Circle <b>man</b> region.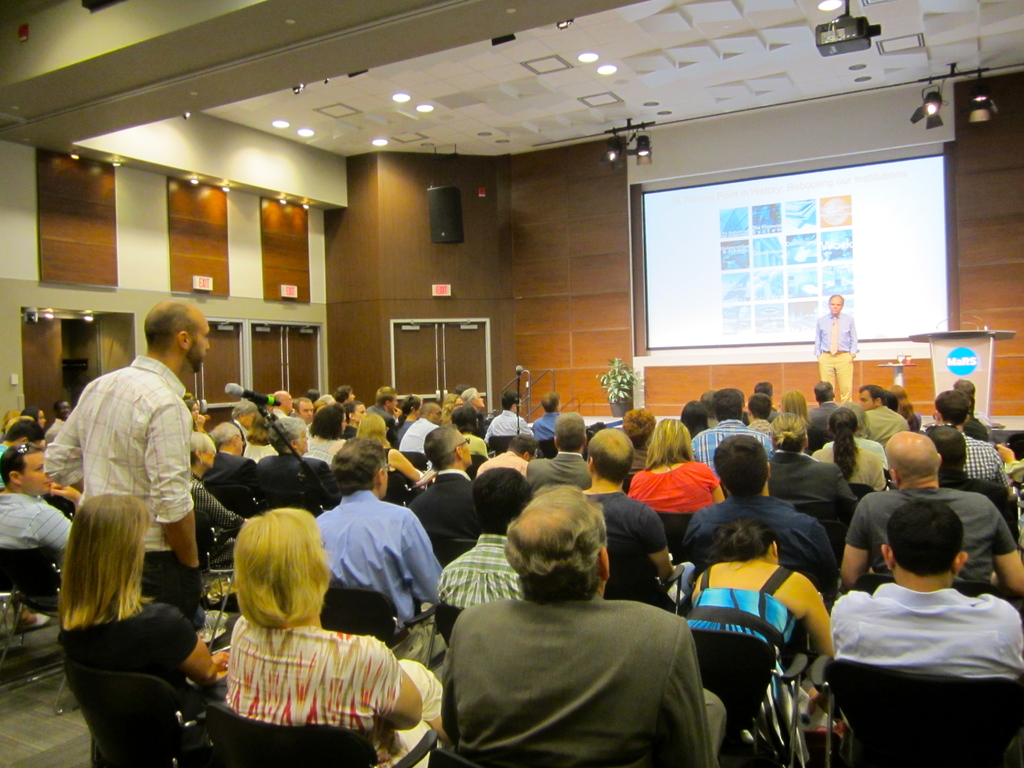
Region: l=0, t=420, r=48, b=492.
